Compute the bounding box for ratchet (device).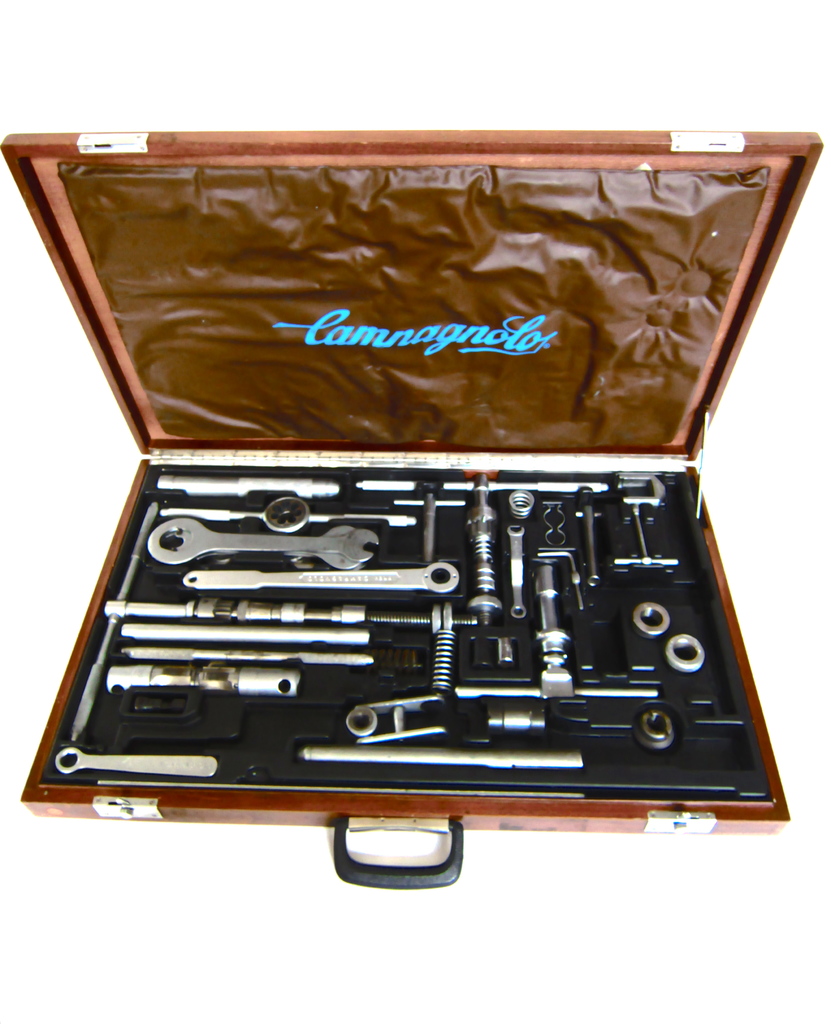
580, 502, 602, 588.
